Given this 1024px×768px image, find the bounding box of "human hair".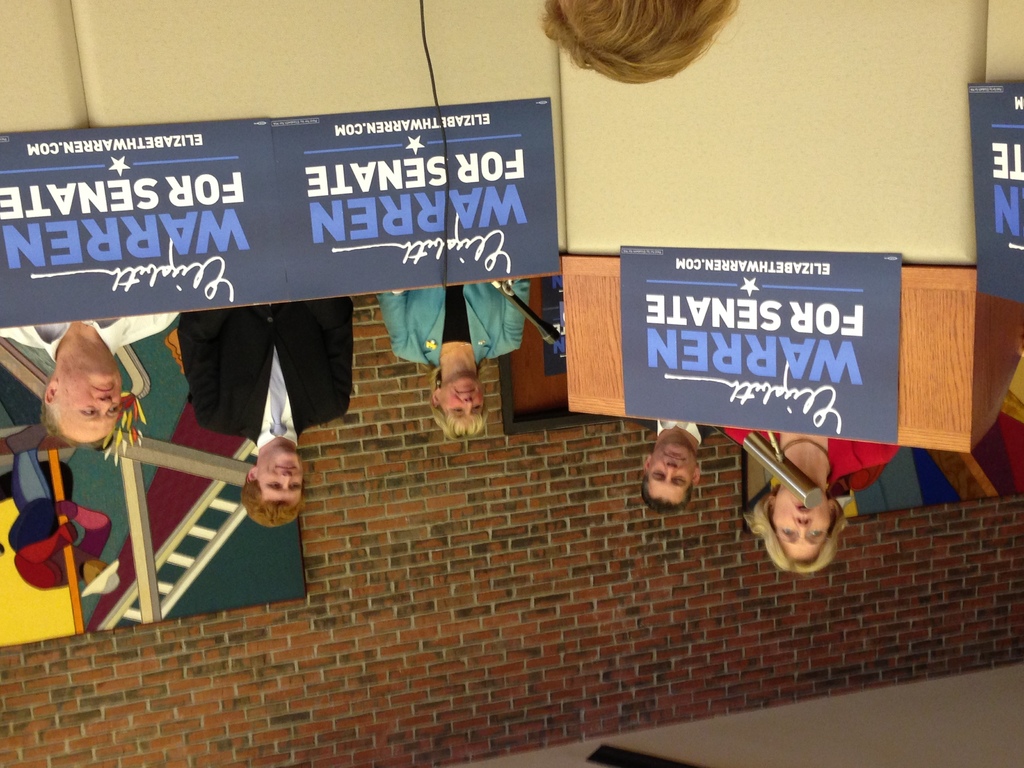
{"left": 532, "top": 3, "right": 760, "bottom": 99}.
